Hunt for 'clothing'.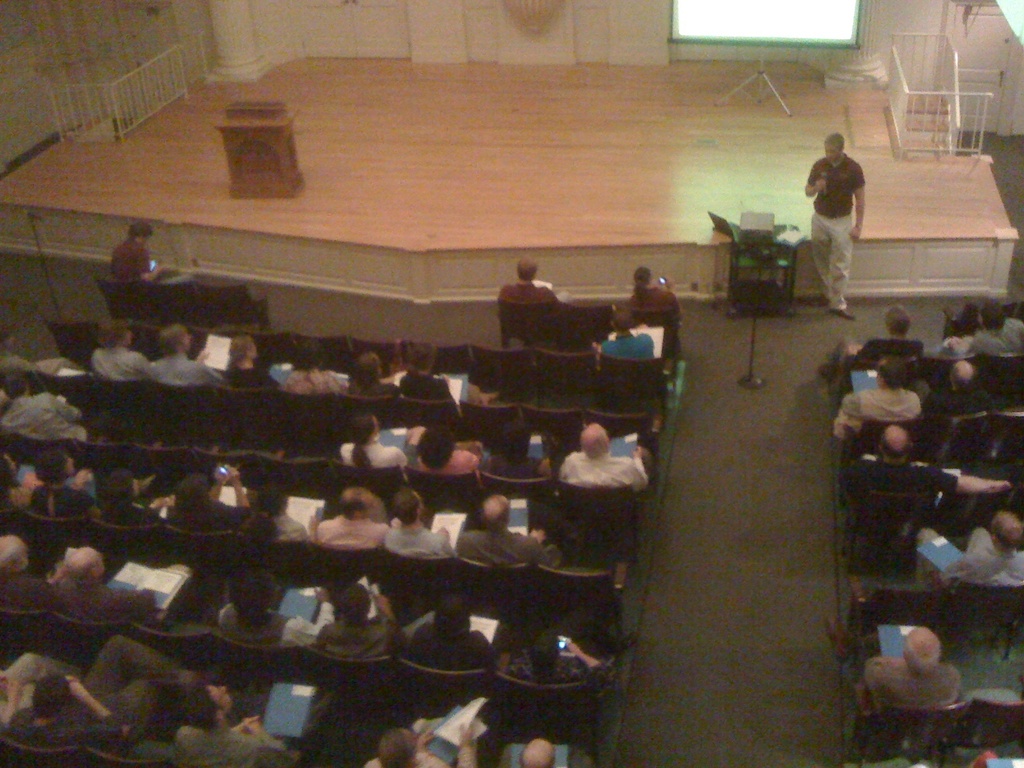
Hunted down at bbox=[559, 454, 648, 494].
